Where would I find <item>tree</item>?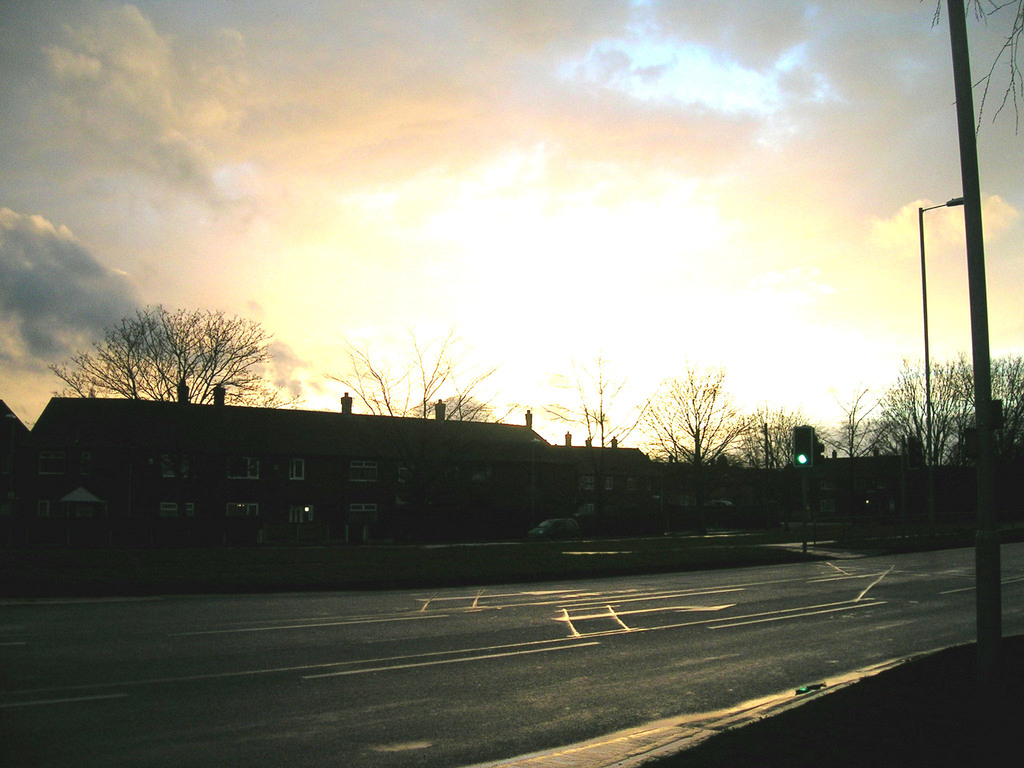
At 544 352 646 528.
